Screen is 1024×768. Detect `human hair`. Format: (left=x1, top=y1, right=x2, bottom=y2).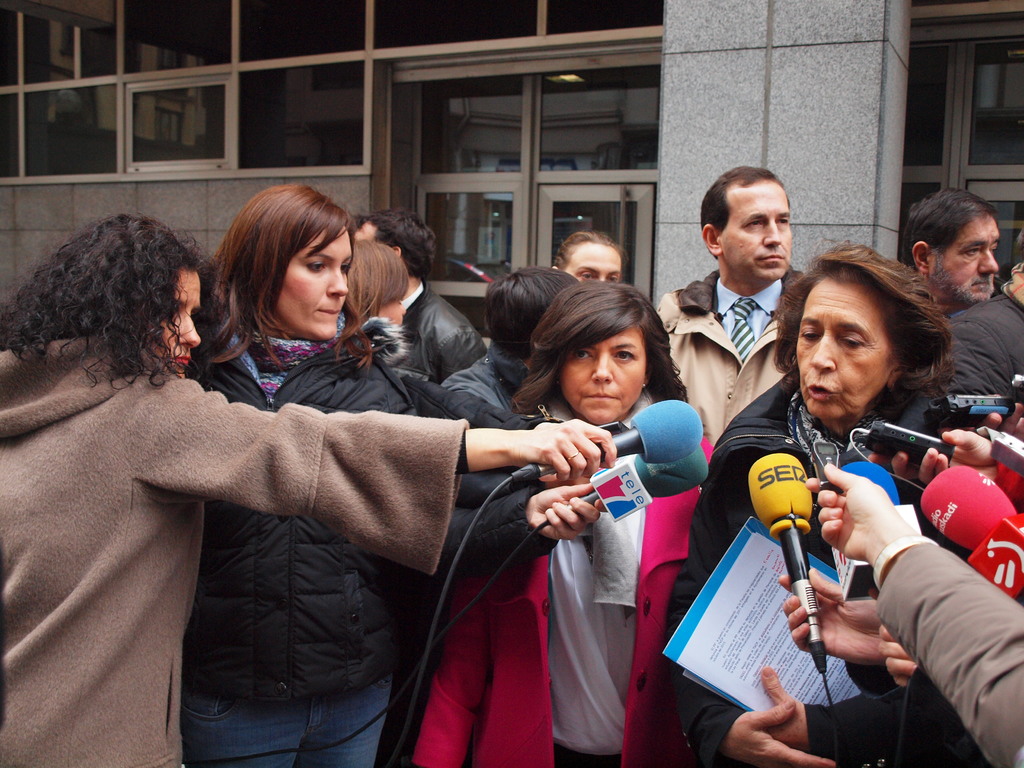
(left=3, top=208, right=227, bottom=383).
